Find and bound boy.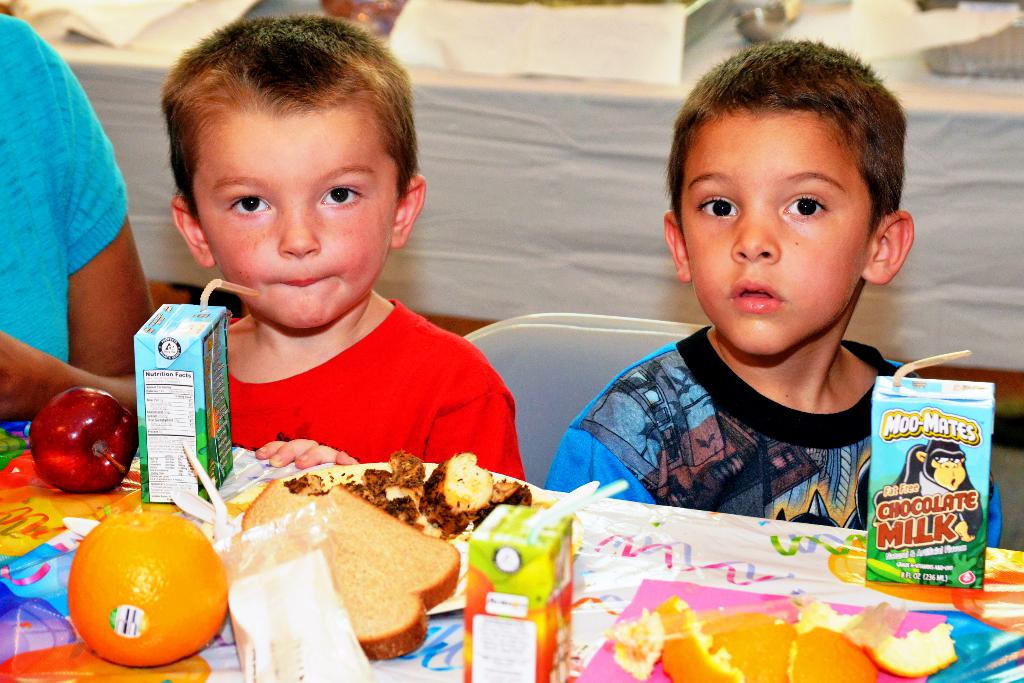
Bound: l=548, t=40, r=1005, b=548.
